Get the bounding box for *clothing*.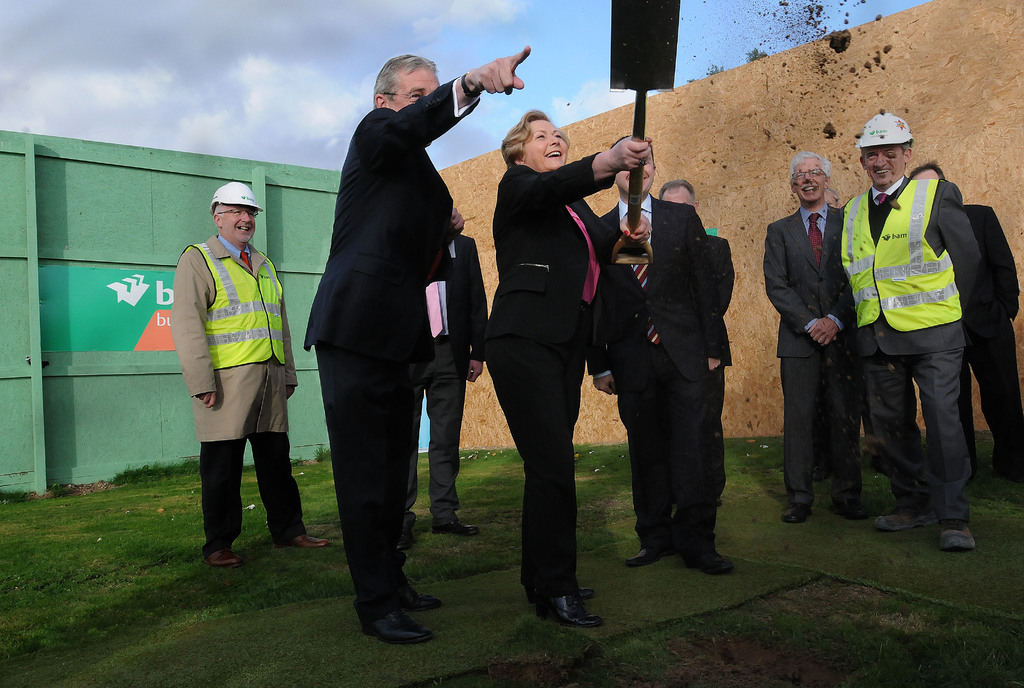
<box>593,192,720,553</box>.
